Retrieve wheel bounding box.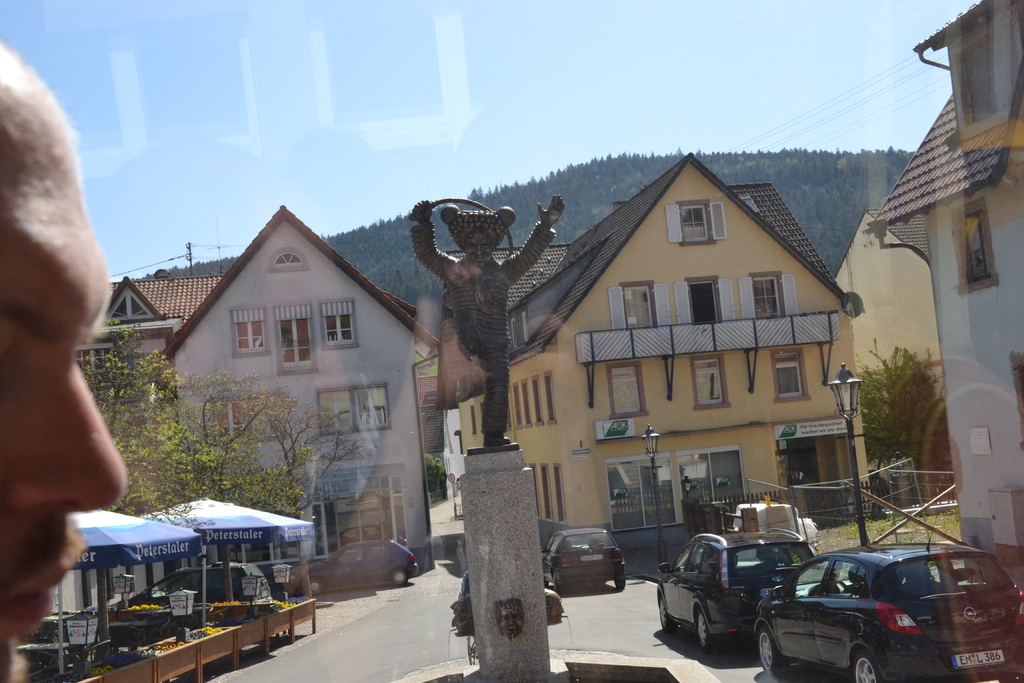
Bounding box: {"left": 847, "top": 651, "right": 876, "bottom": 682}.
